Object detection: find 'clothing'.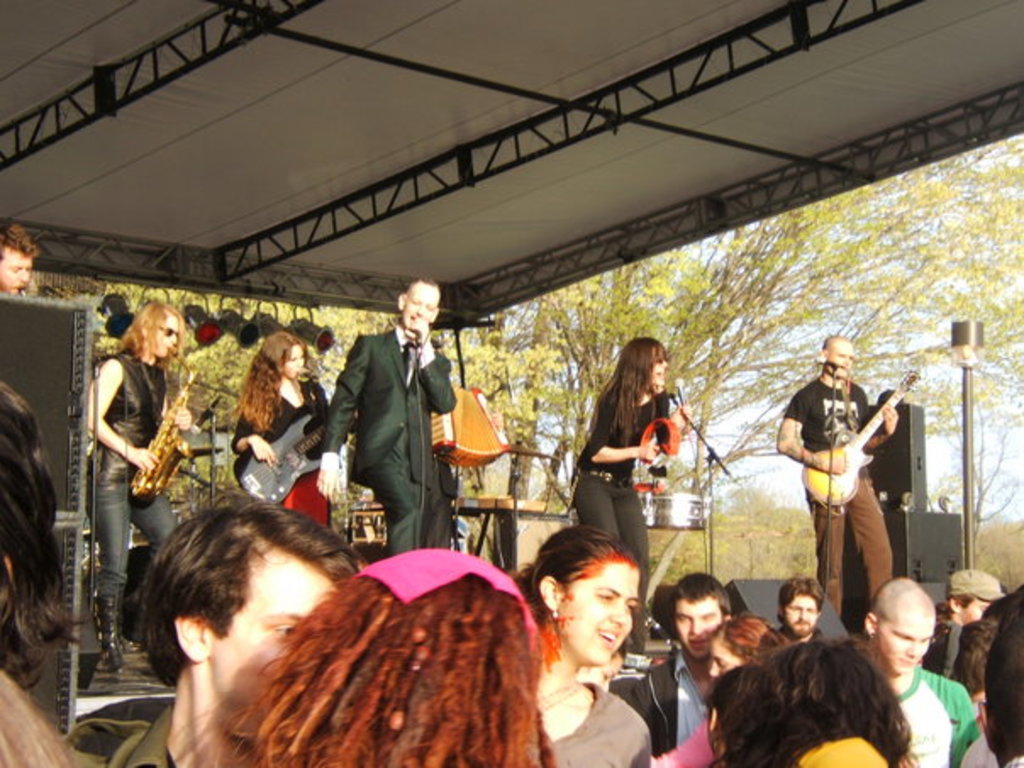
871, 663, 1004, 766.
